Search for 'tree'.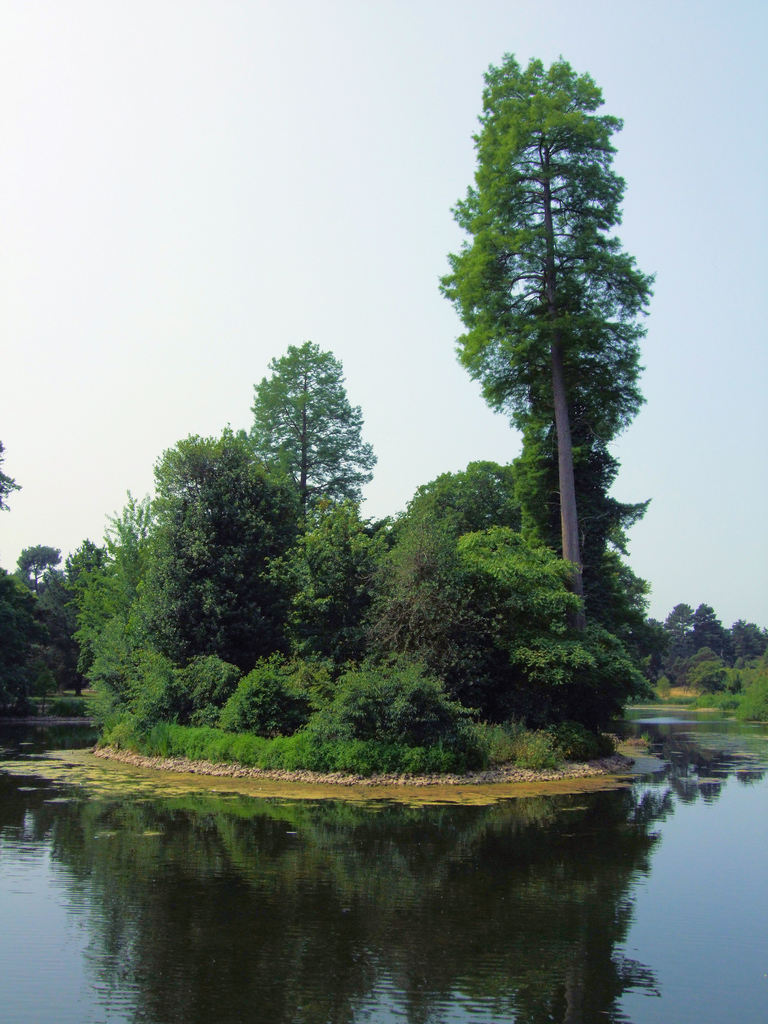
Found at <box>143,419,296,632</box>.
